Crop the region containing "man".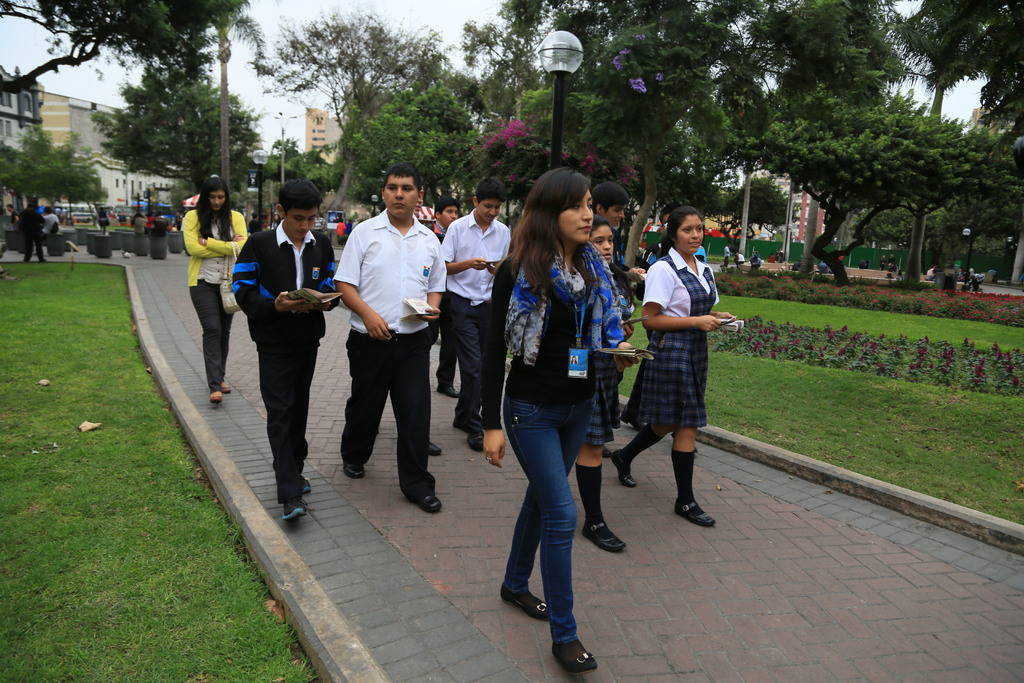
Crop region: <box>15,194,44,261</box>.
